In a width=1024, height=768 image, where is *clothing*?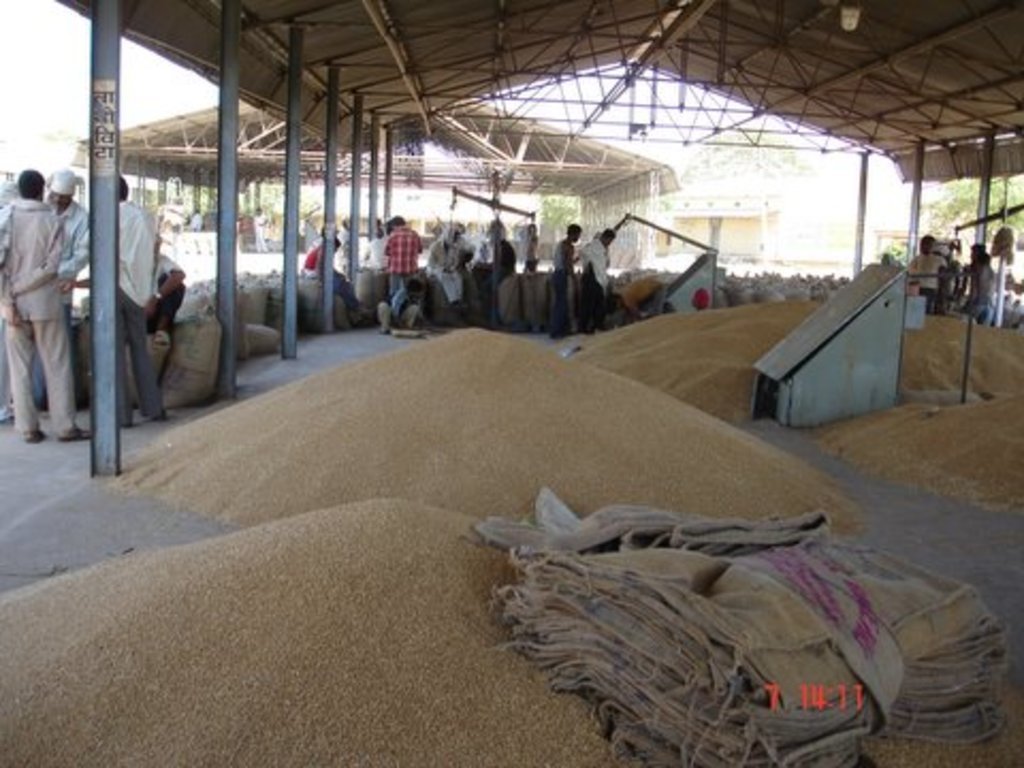
143, 250, 183, 331.
